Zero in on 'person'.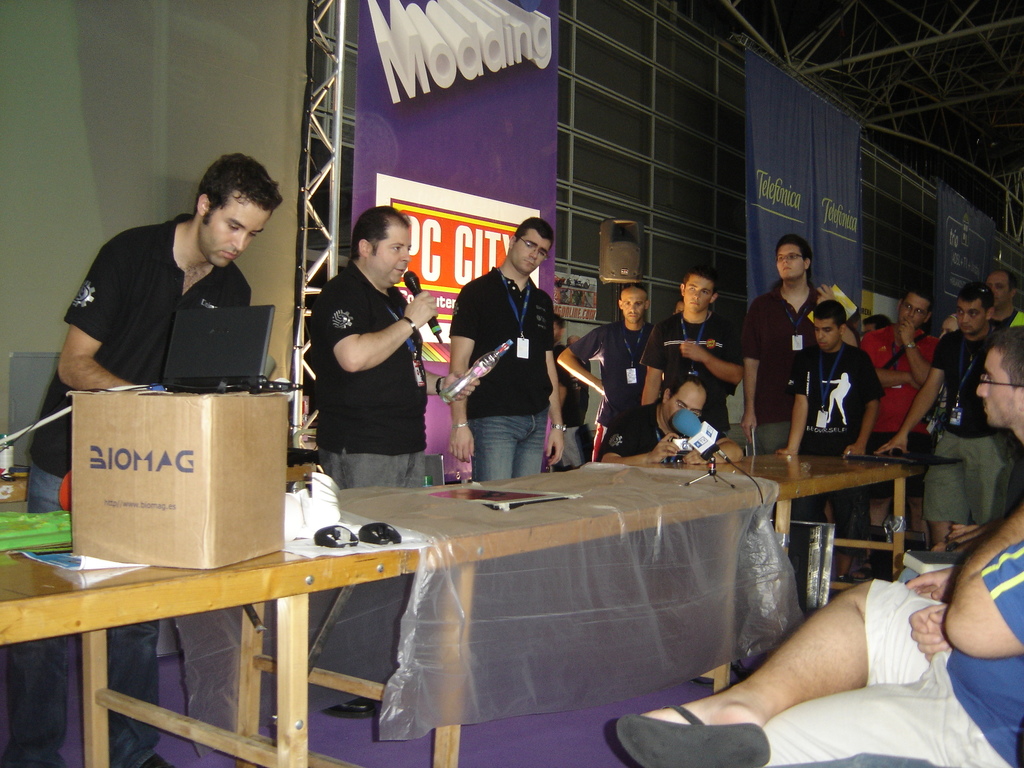
Zeroed in: x1=615 y1=493 x2=1023 y2=765.
